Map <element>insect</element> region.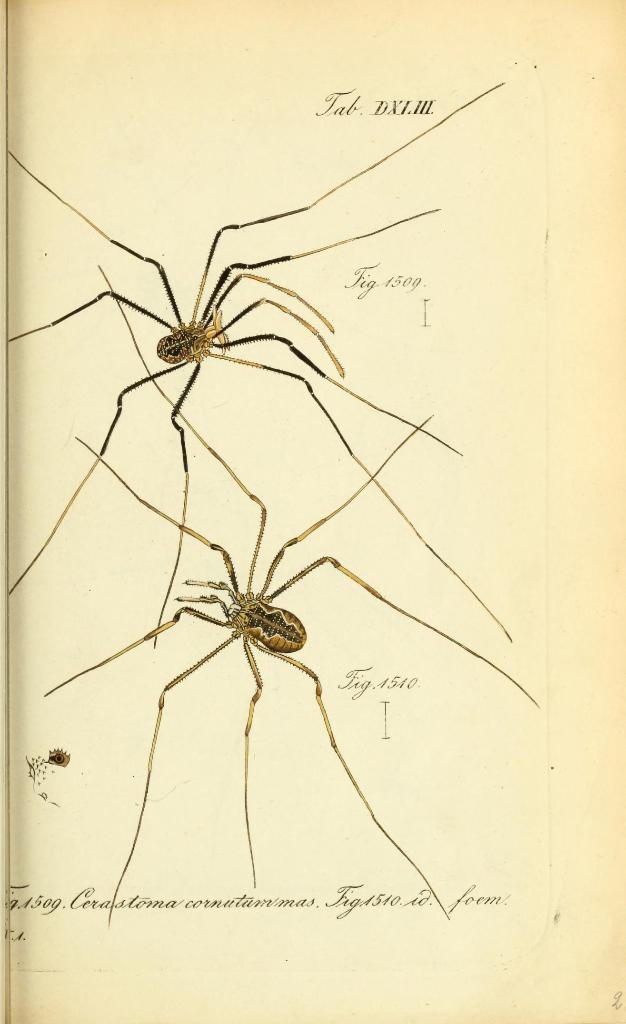
Mapped to rect(40, 262, 540, 923).
